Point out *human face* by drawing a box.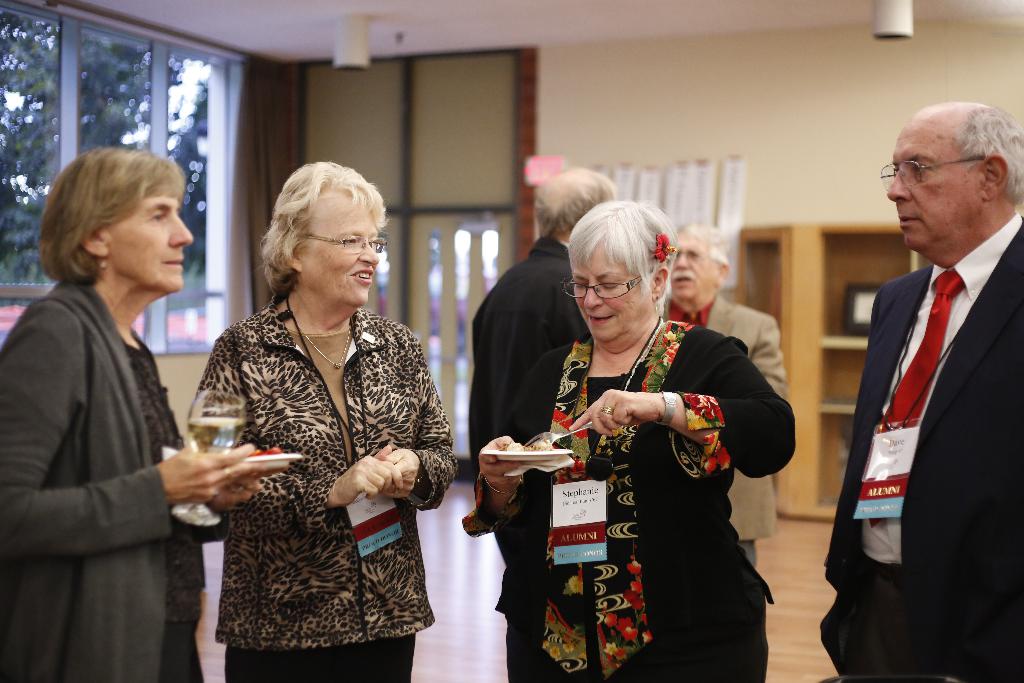
(left=570, top=253, right=644, bottom=342).
